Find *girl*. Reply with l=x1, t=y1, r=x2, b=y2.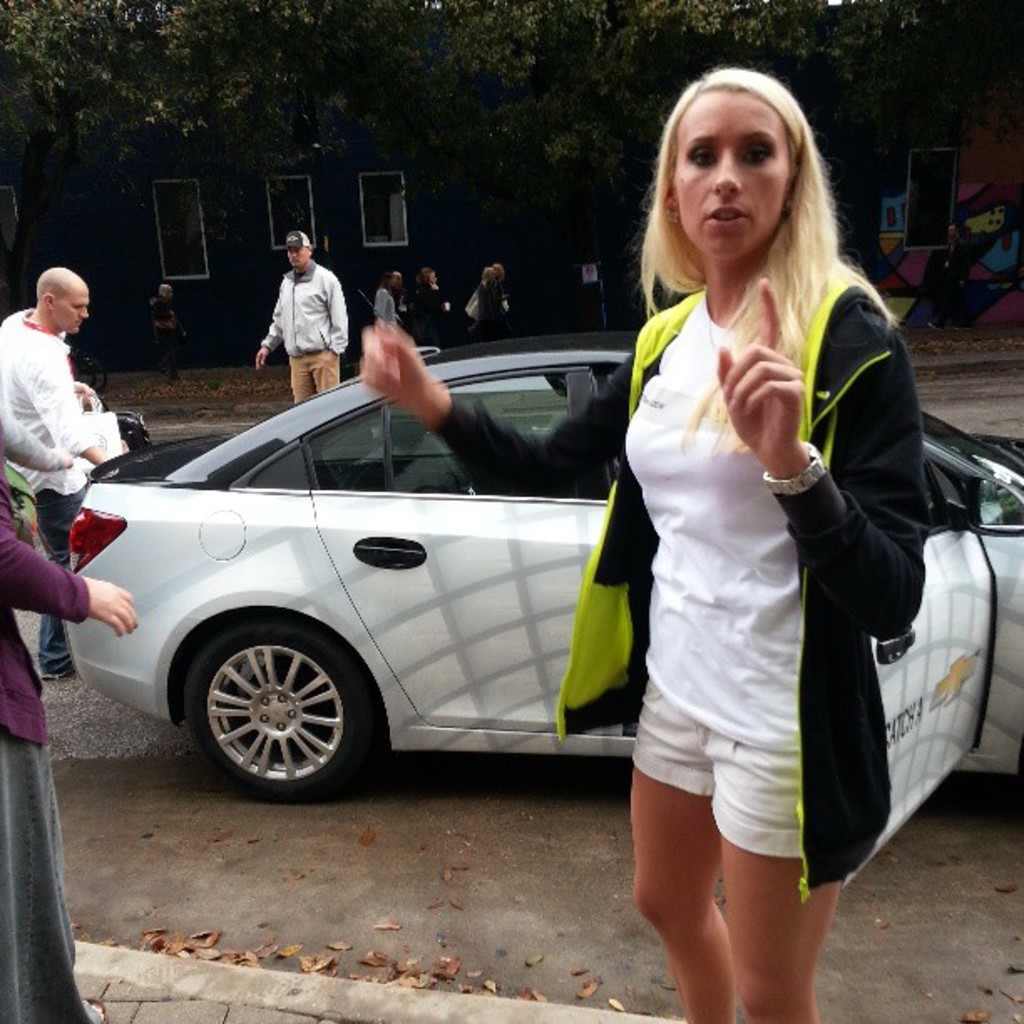
l=468, t=269, r=512, b=335.
